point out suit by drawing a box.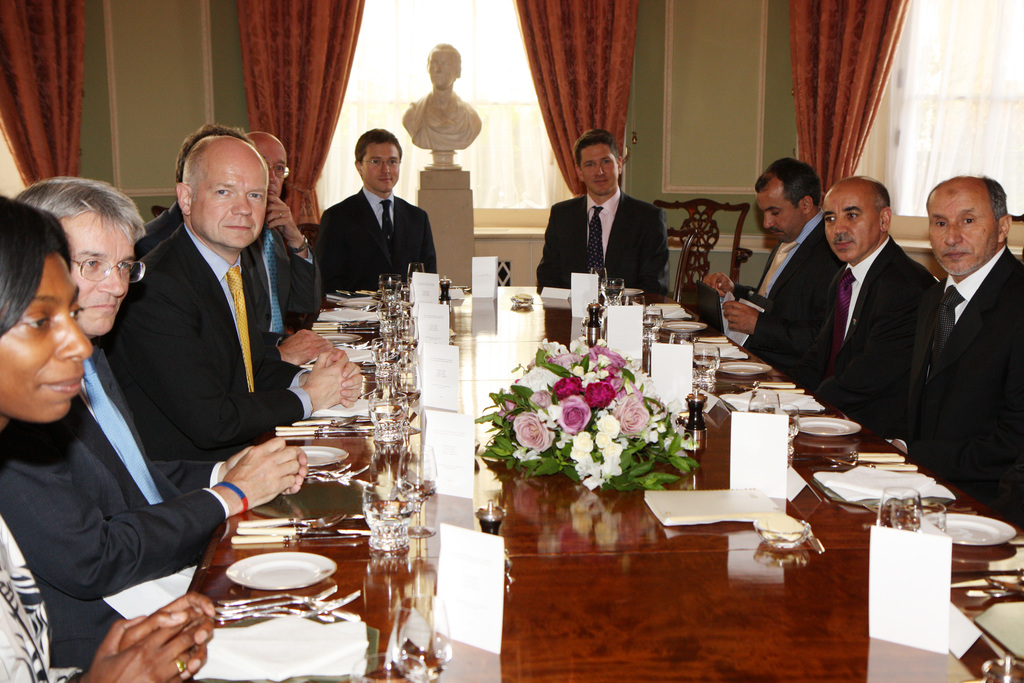
<bbox>0, 336, 233, 668</bbox>.
